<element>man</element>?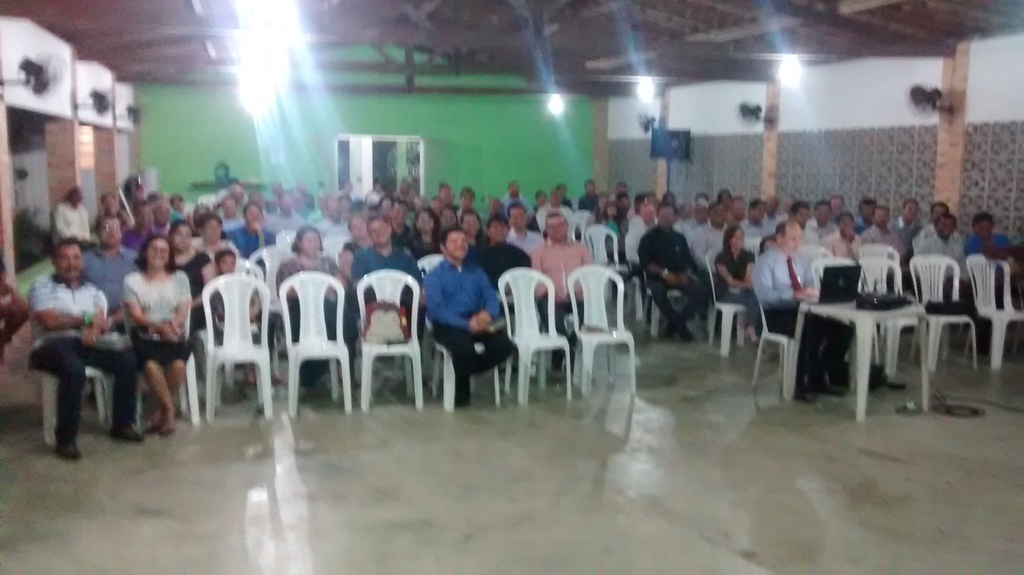
742 198 772 234
